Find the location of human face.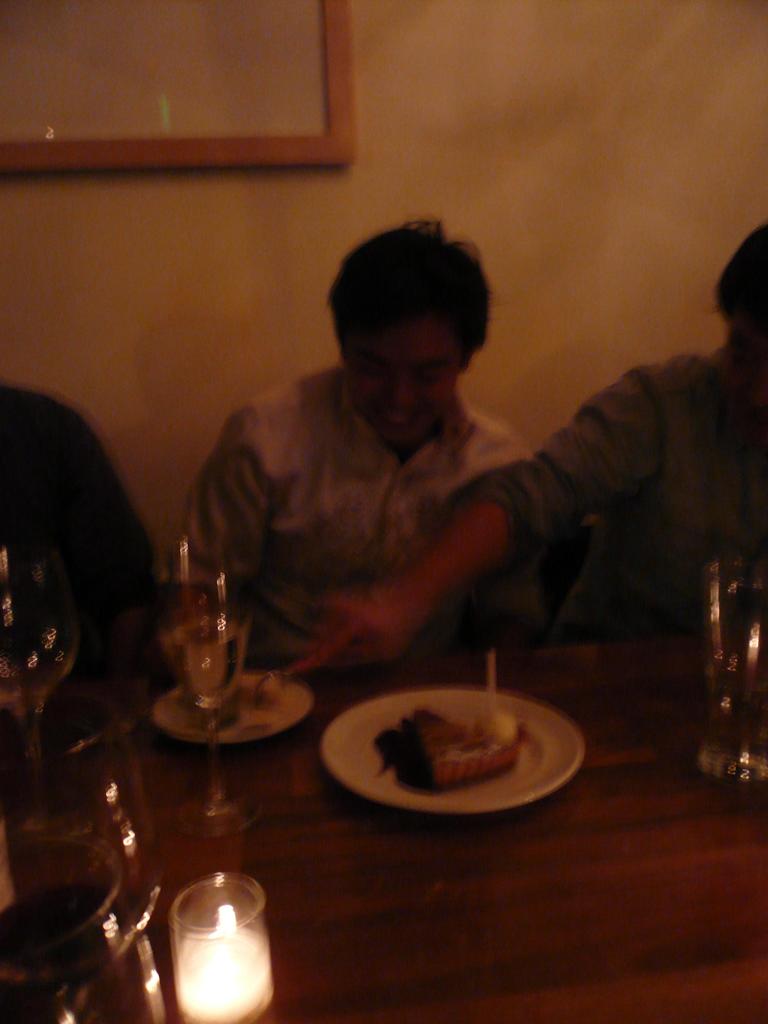
Location: box=[346, 323, 458, 451].
